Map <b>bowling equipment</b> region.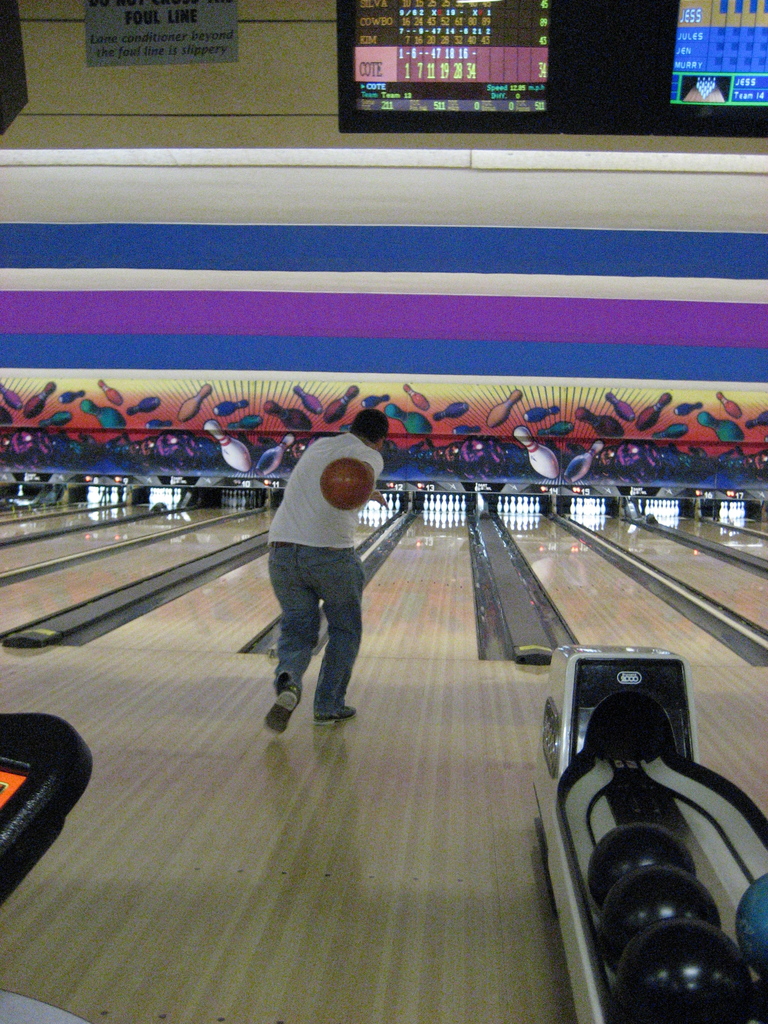
Mapped to locate(522, 424, 555, 472).
